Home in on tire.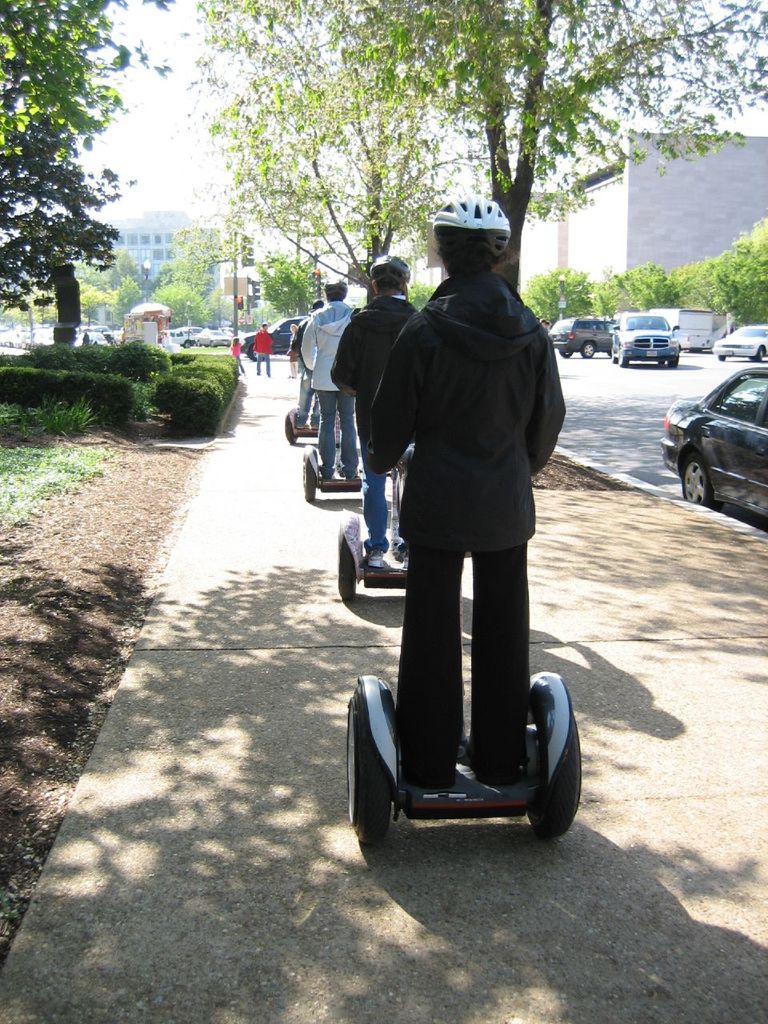
Homed in at [750, 345, 763, 362].
